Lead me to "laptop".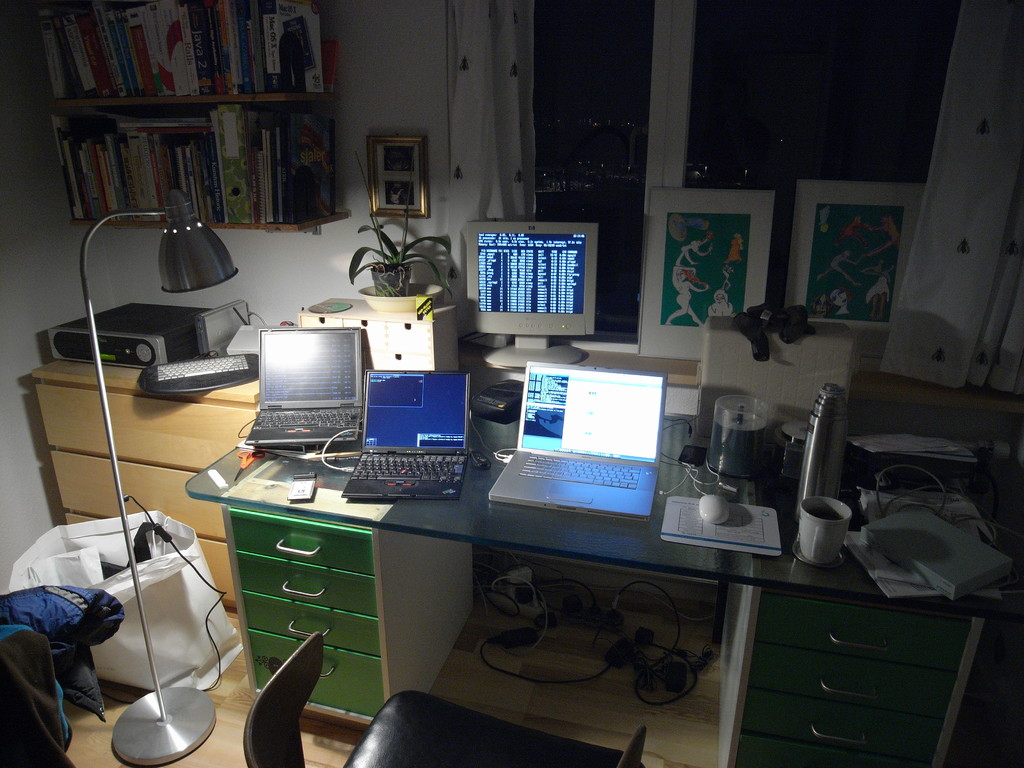
Lead to {"left": 341, "top": 371, "right": 468, "bottom": 501}.
